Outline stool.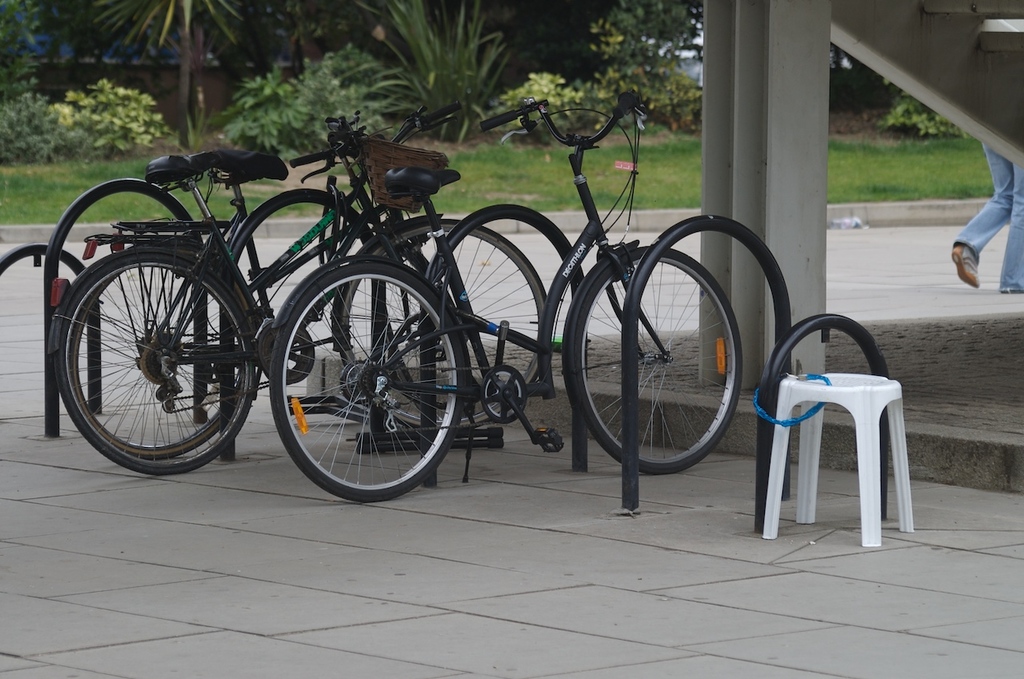
Outline: {"x1": 760, "y1": 374, "x2": 915, "y2": 546}.
